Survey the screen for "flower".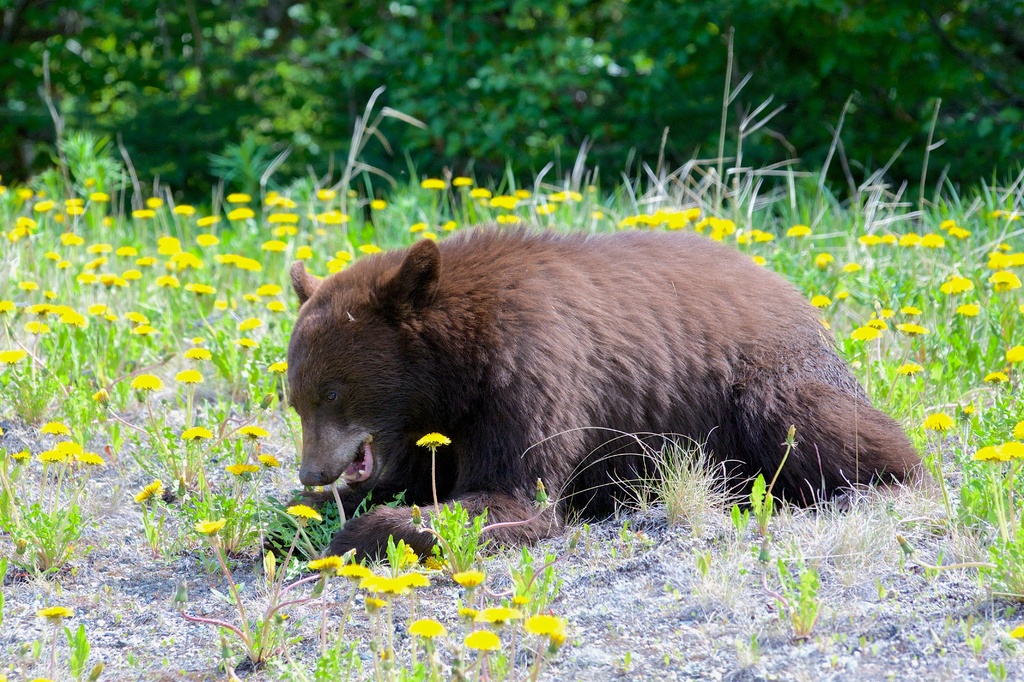
Survey found: region(499, 212, 525, 223).
